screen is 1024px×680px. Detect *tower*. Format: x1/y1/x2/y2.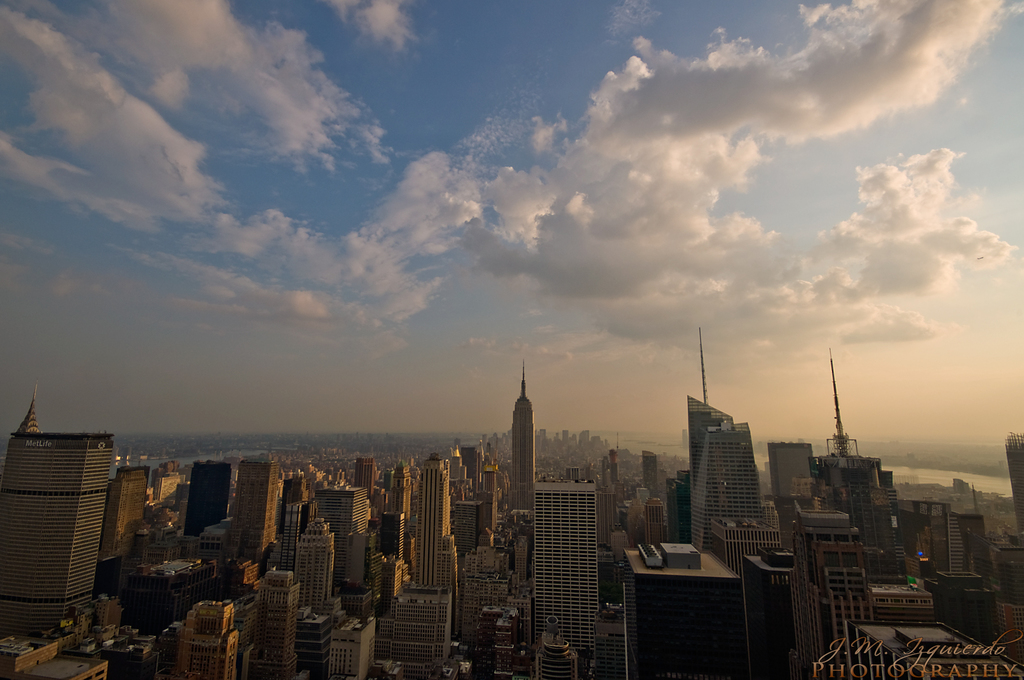
310/485/372/604.
